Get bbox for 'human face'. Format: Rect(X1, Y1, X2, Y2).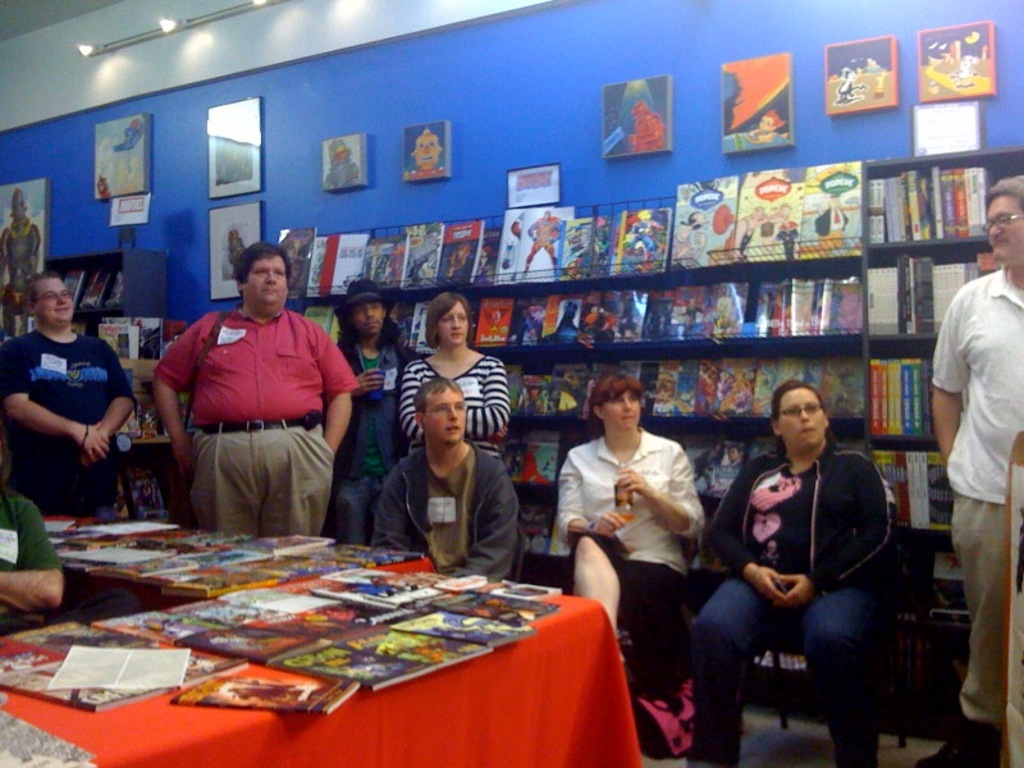
Rect(769, 383, 828, 448).
